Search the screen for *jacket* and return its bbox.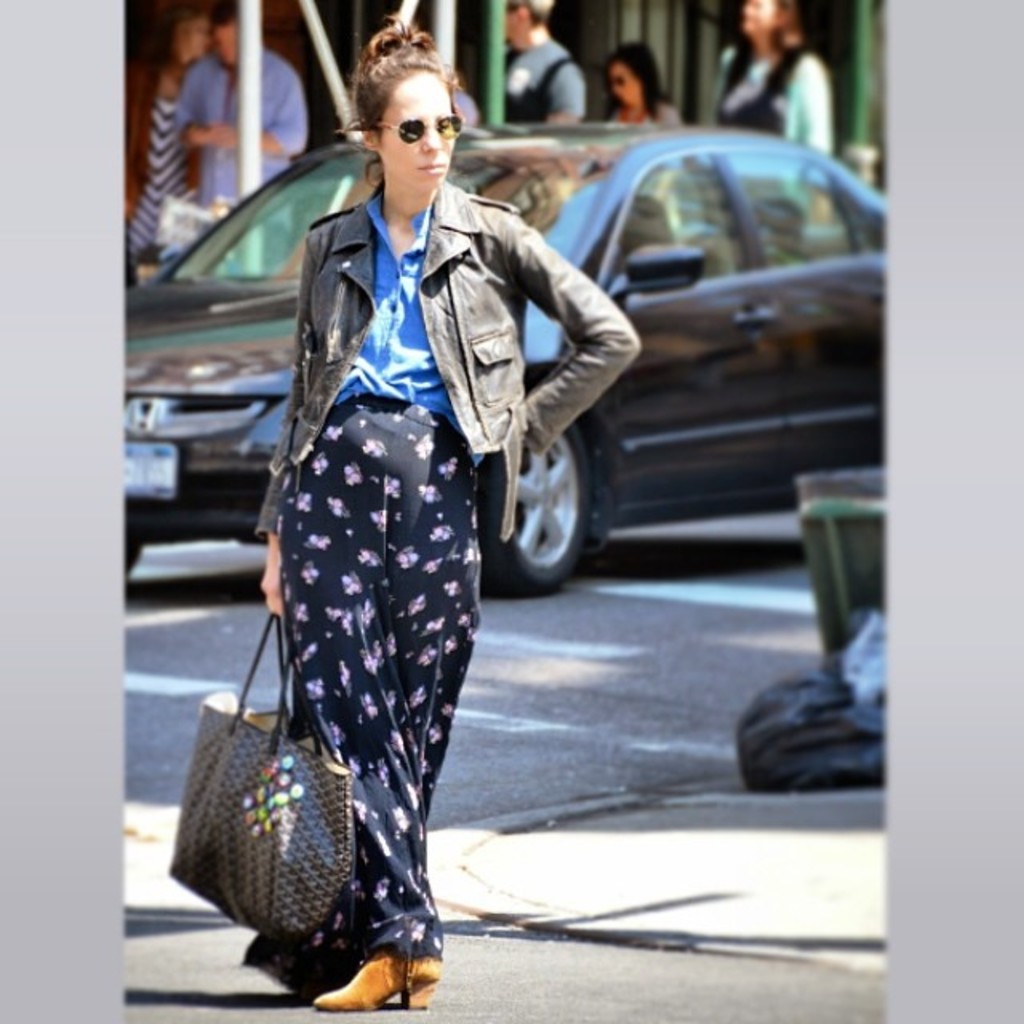
Found: [270, 126, 611, 477].
